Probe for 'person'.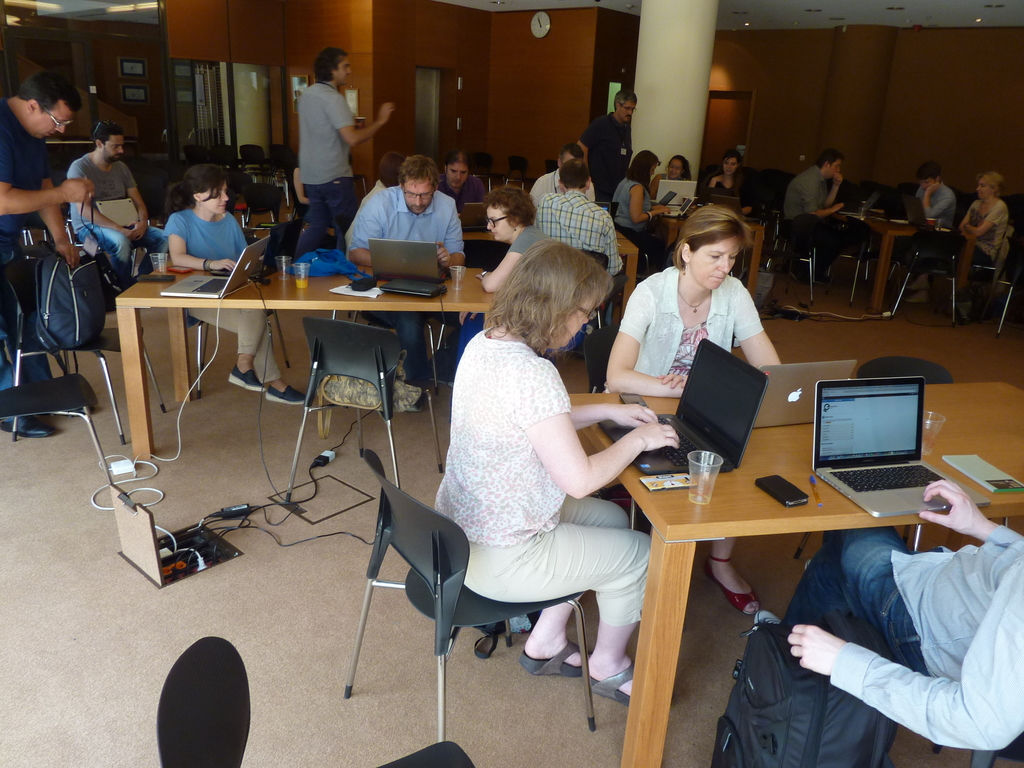
Probe result: (433,239,680,705).
